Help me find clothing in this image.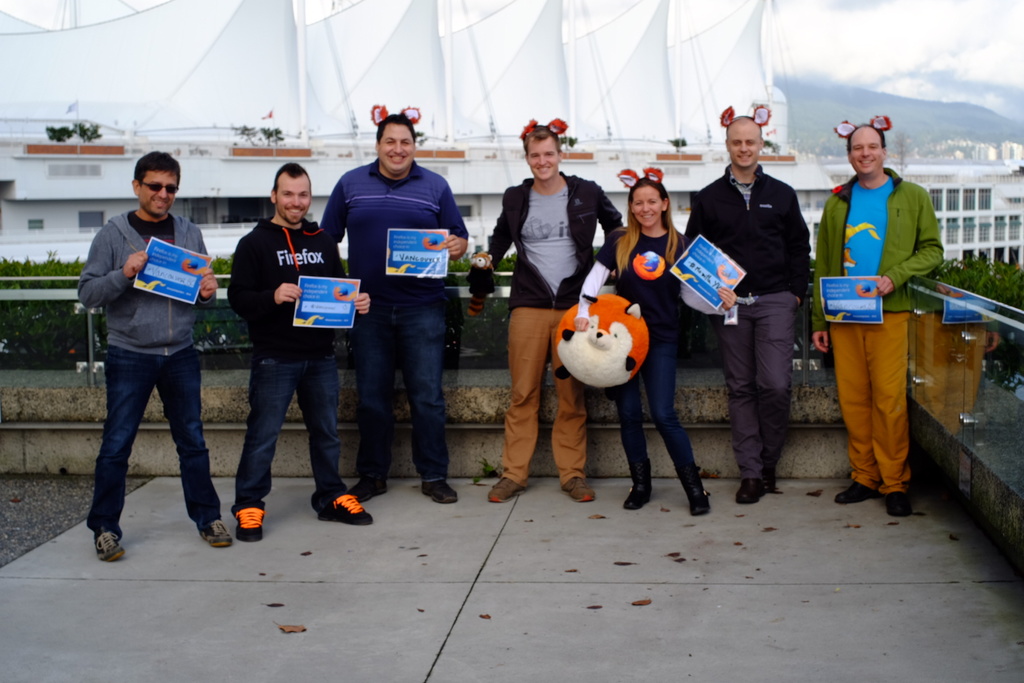
Found it: <region>828, 131, 949, 493</region>.
